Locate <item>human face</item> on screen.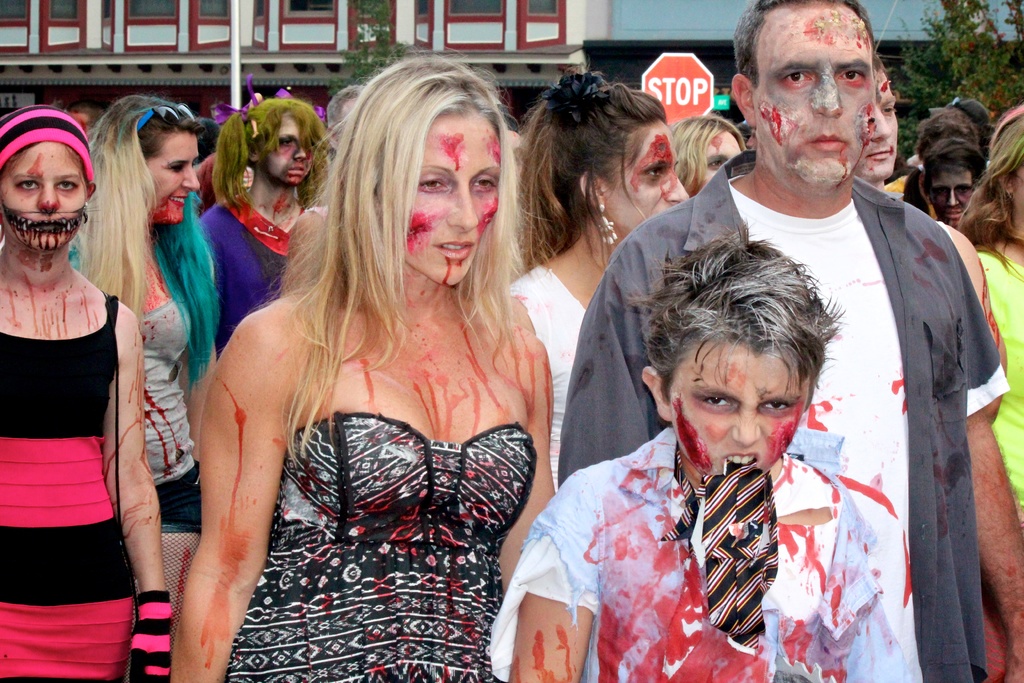
On screen at [x1=263, y1=113, x2=321, y2=185].
